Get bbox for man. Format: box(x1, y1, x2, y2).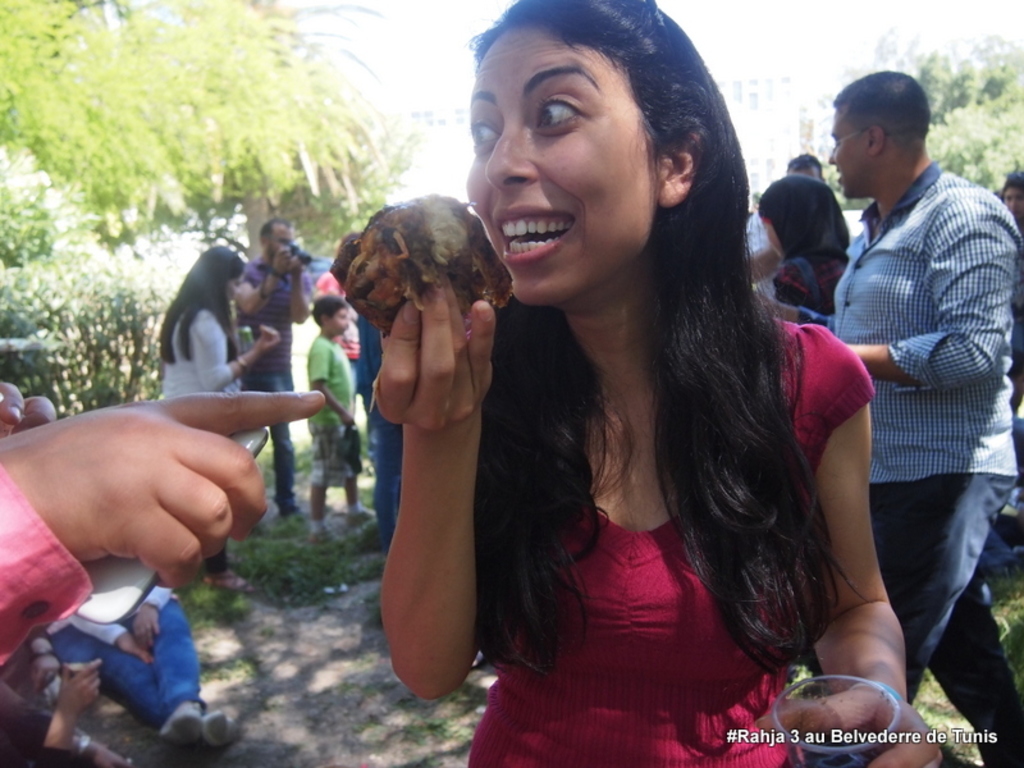
box(745, 154, 828, 302).
